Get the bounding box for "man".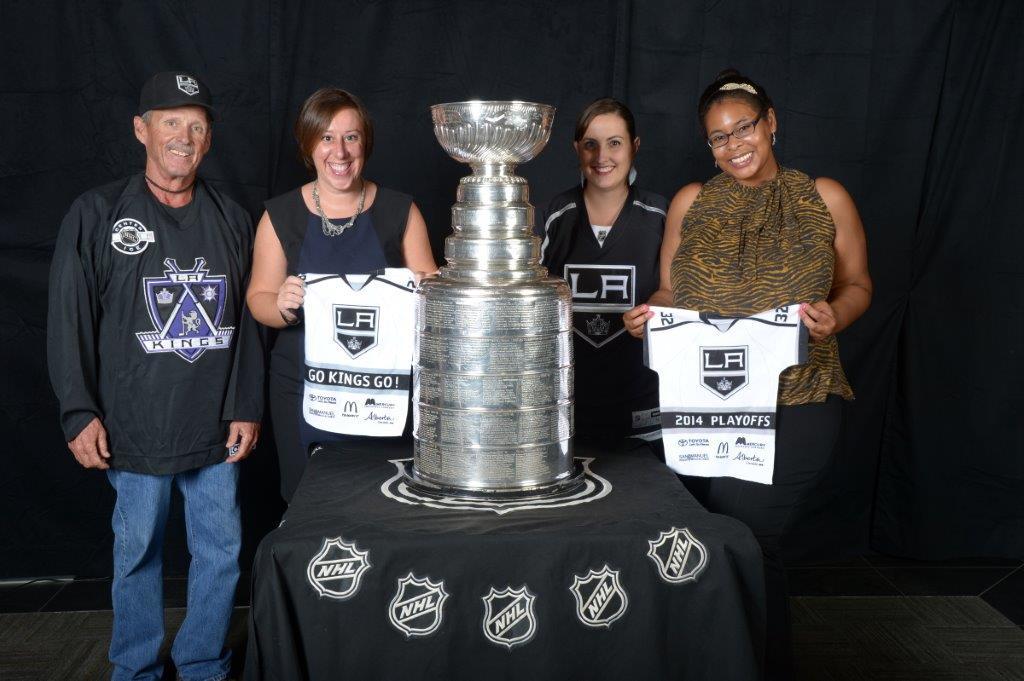
left=39, top=65, right=276, bottom=656.
